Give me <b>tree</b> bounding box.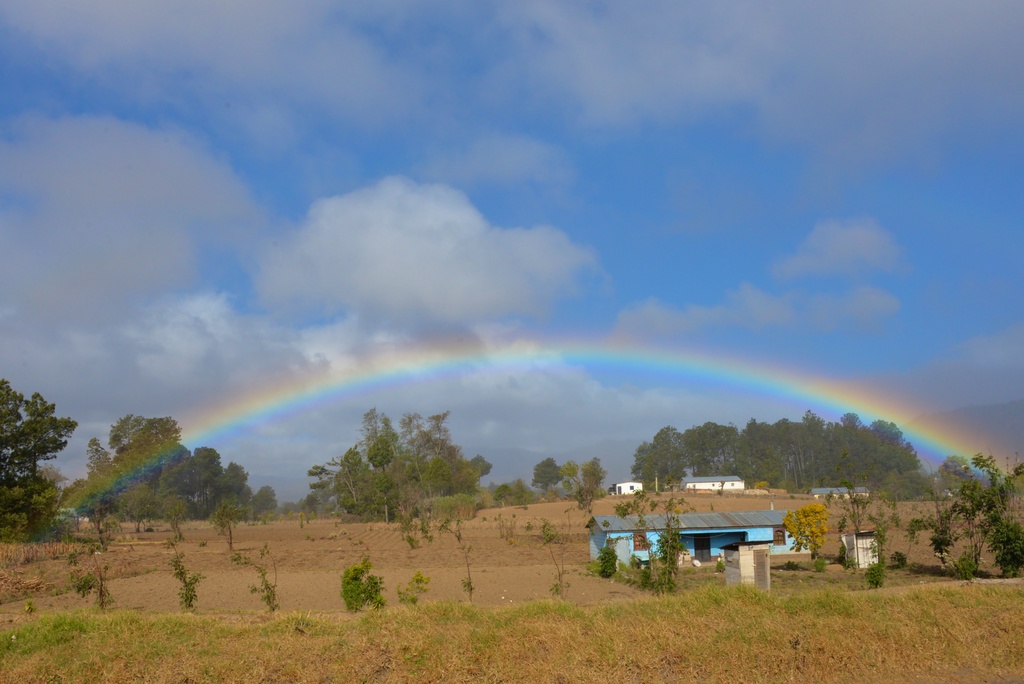
left=529, top=448, right=566, bottom=497.
